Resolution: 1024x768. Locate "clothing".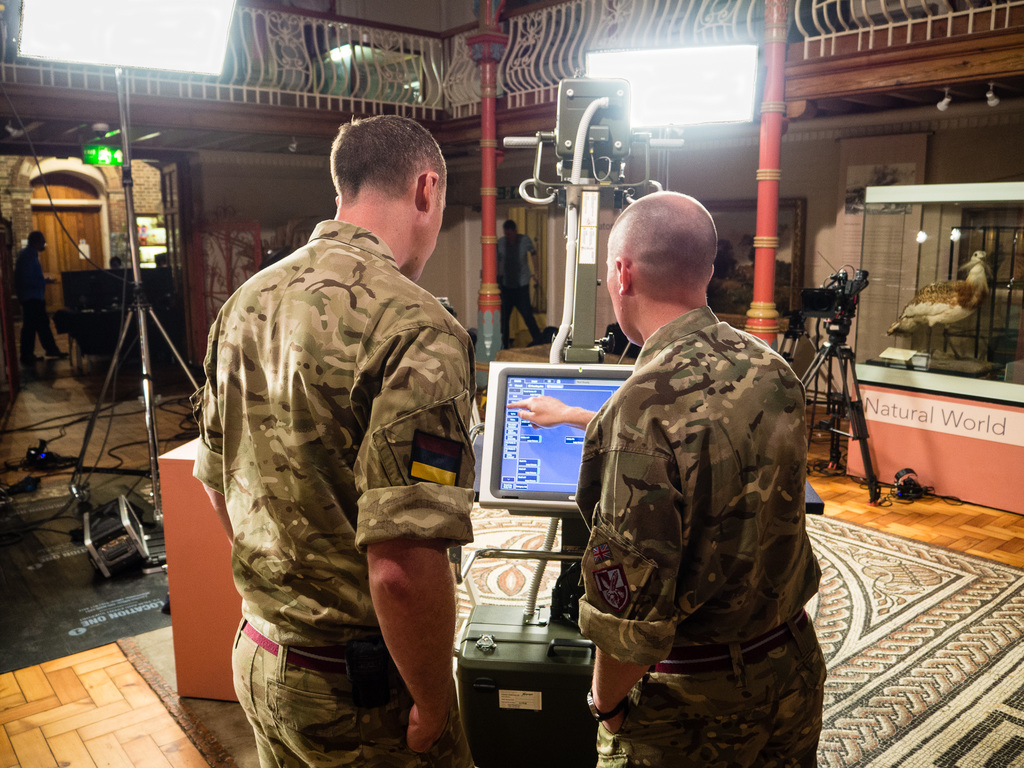
bbox=(184, 208, 484, 767).
